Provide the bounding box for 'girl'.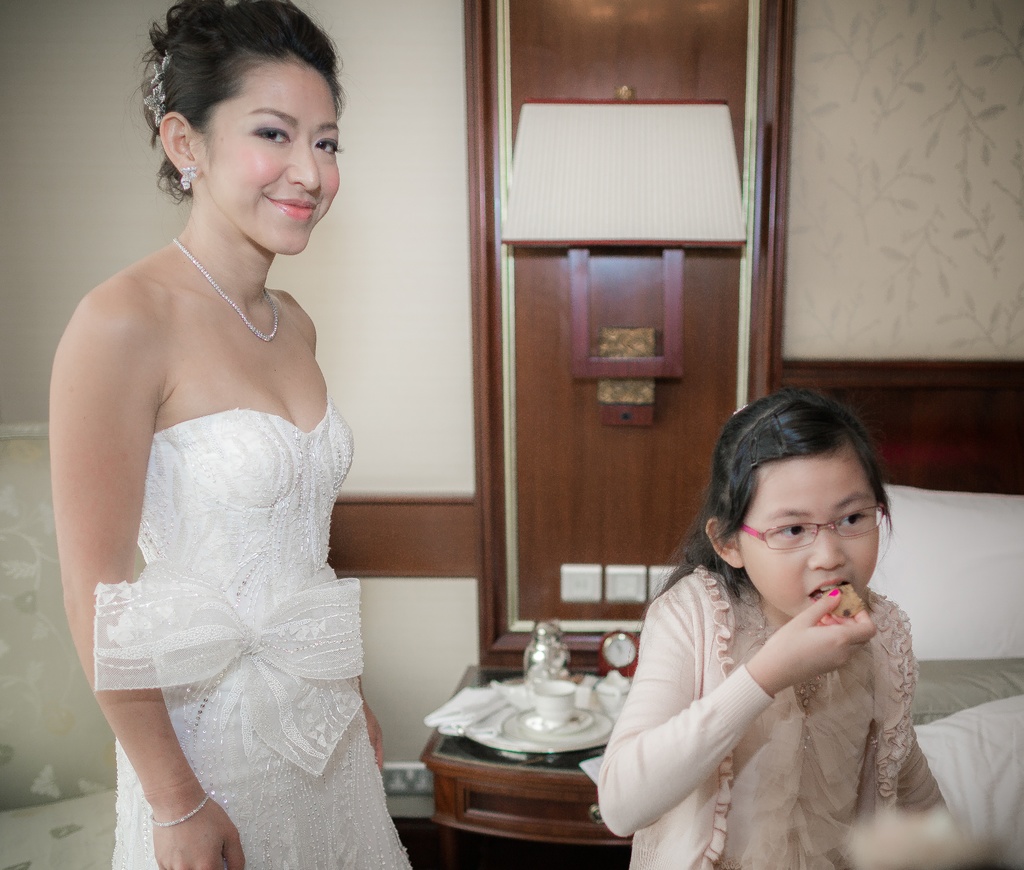
bbox=(593, 385, 954, 869).
